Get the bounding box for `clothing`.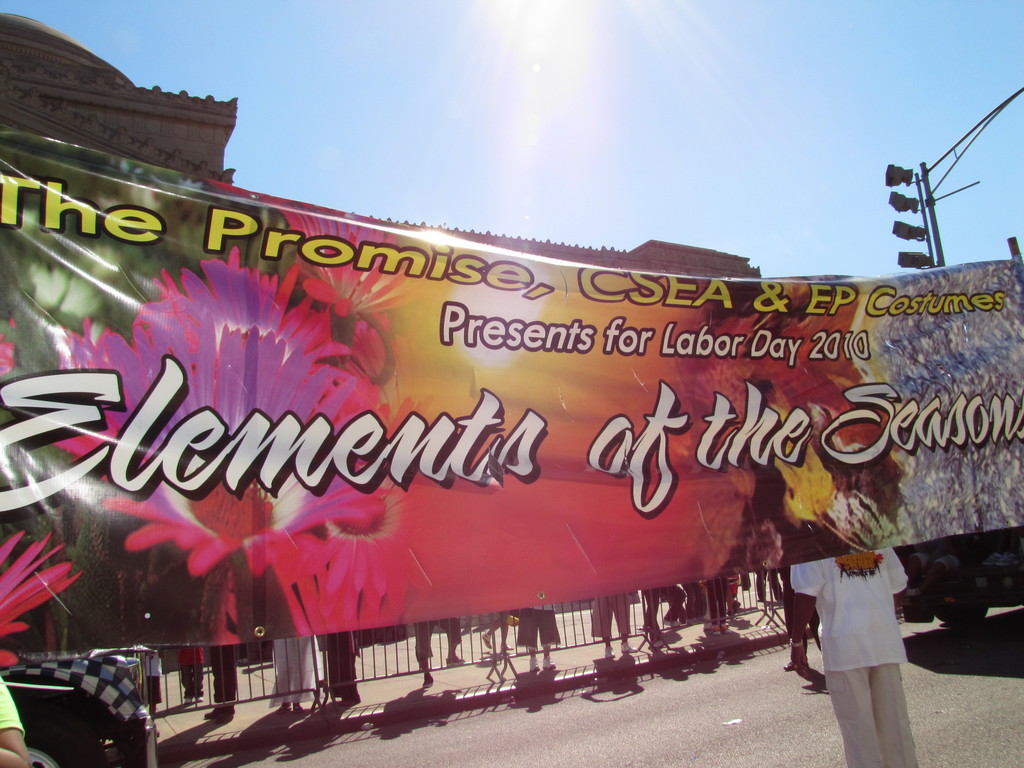
bbox(771, 548, 929, 757).
